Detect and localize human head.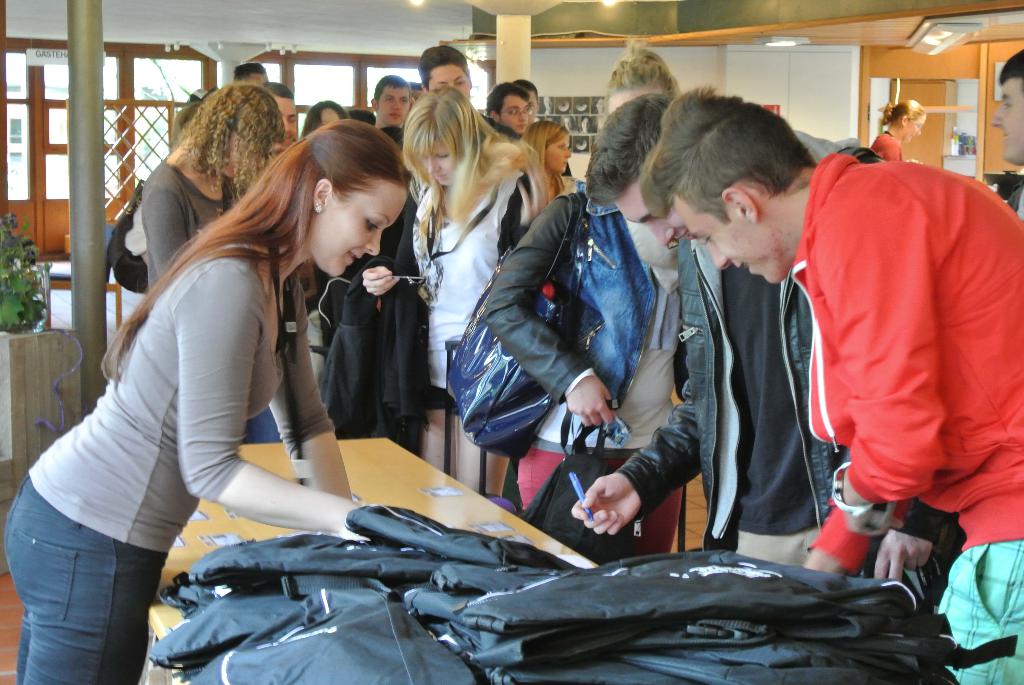
Localized at left=364, top=74, right=416, bottom=127.
